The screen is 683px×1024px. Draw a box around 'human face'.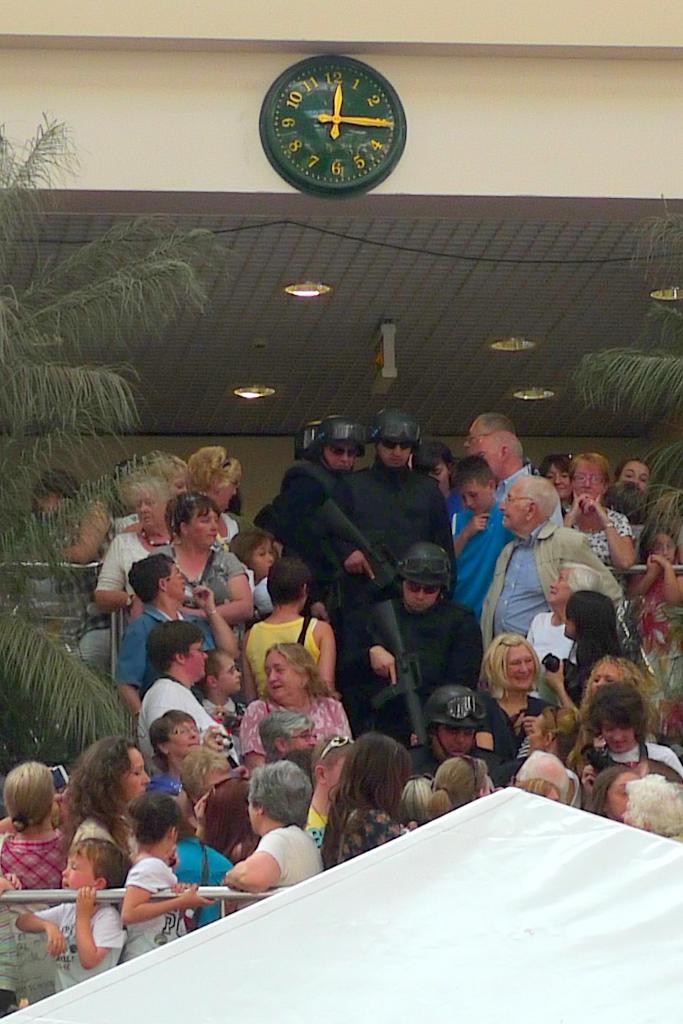
x1=192, y1=508, x2=218, y2=545.
